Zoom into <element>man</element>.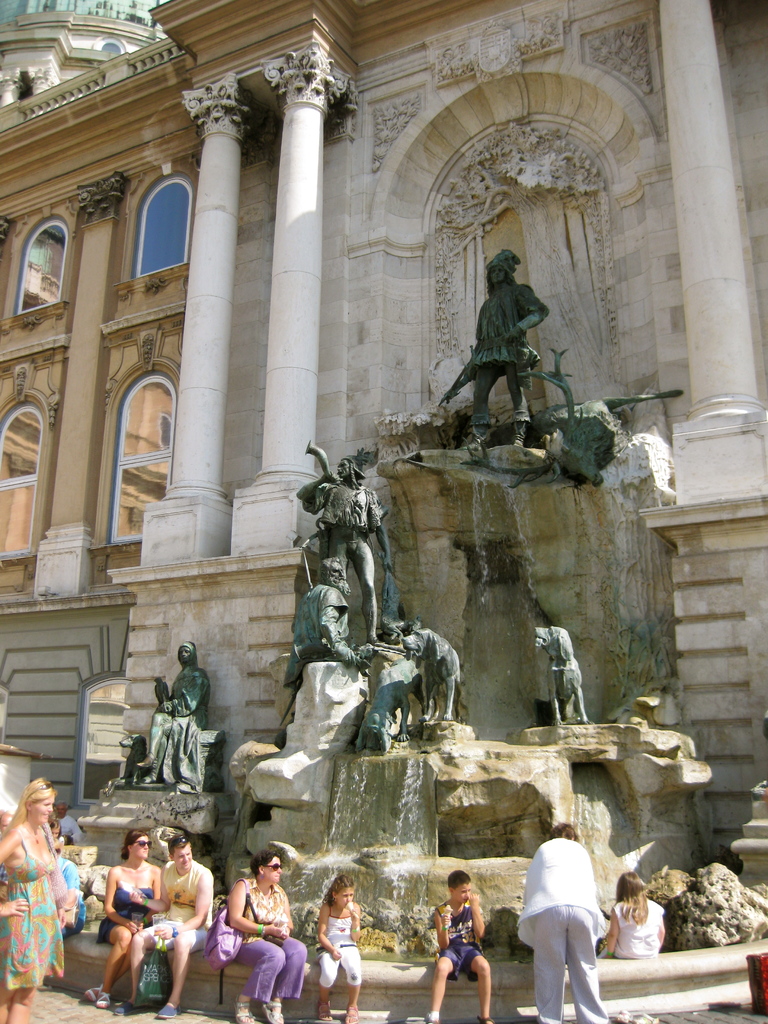
Zoom target: [282, 557, 368, 690].
